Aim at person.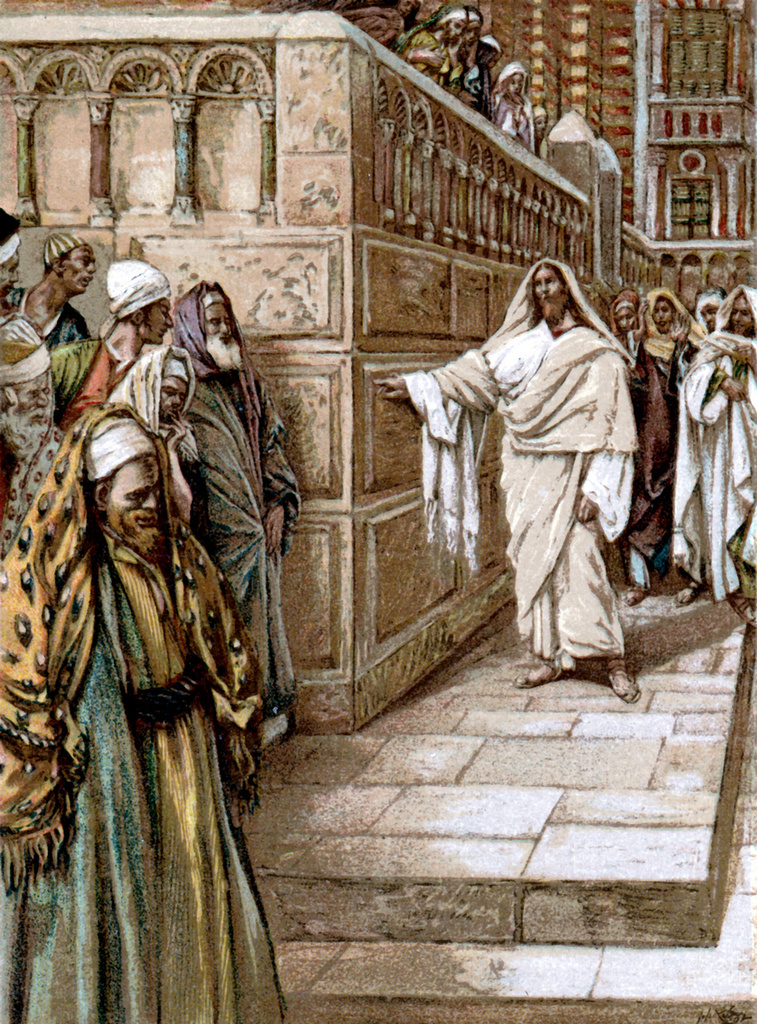
Aimed at Rect(0, 406, 274, 1023).
